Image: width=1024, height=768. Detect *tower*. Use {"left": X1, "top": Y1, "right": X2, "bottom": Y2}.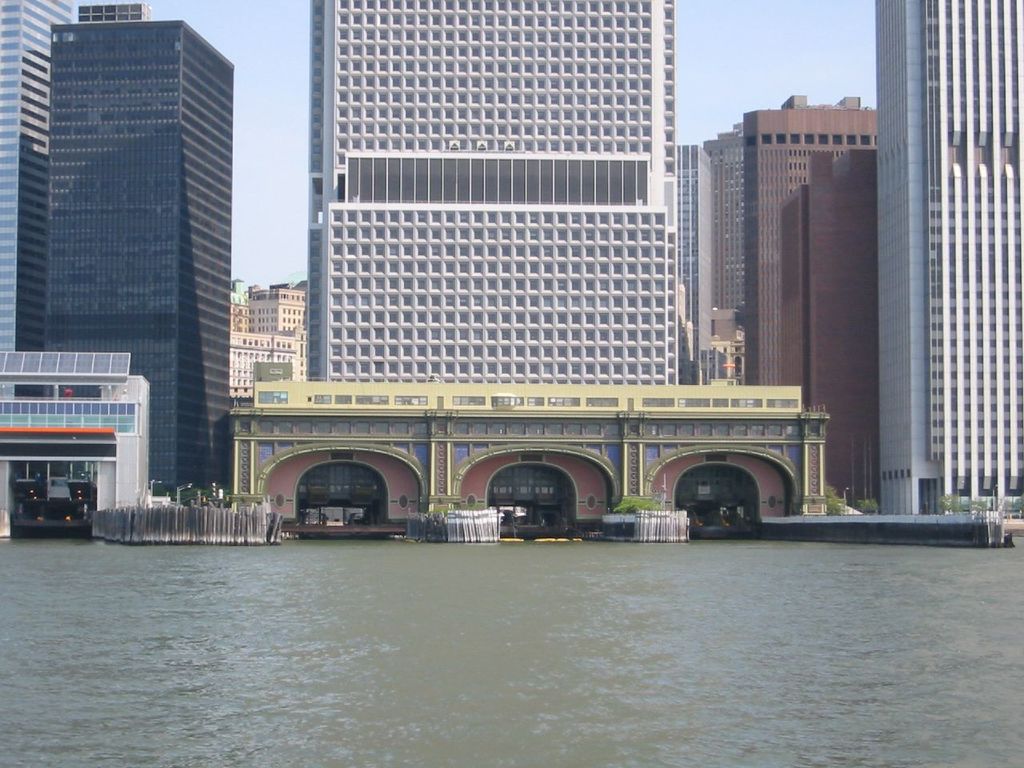
{"left": 874, "top": 0, "right": 1023, "bottom": 521}.
